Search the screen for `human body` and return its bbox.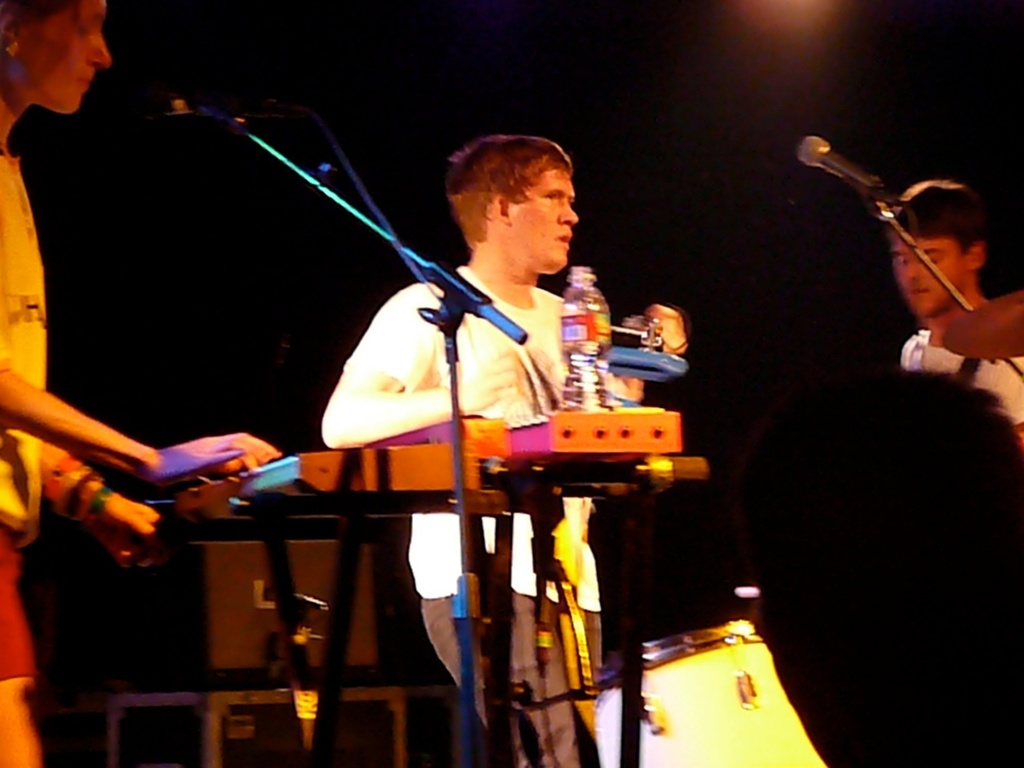
Found: [319,132,682,767].
